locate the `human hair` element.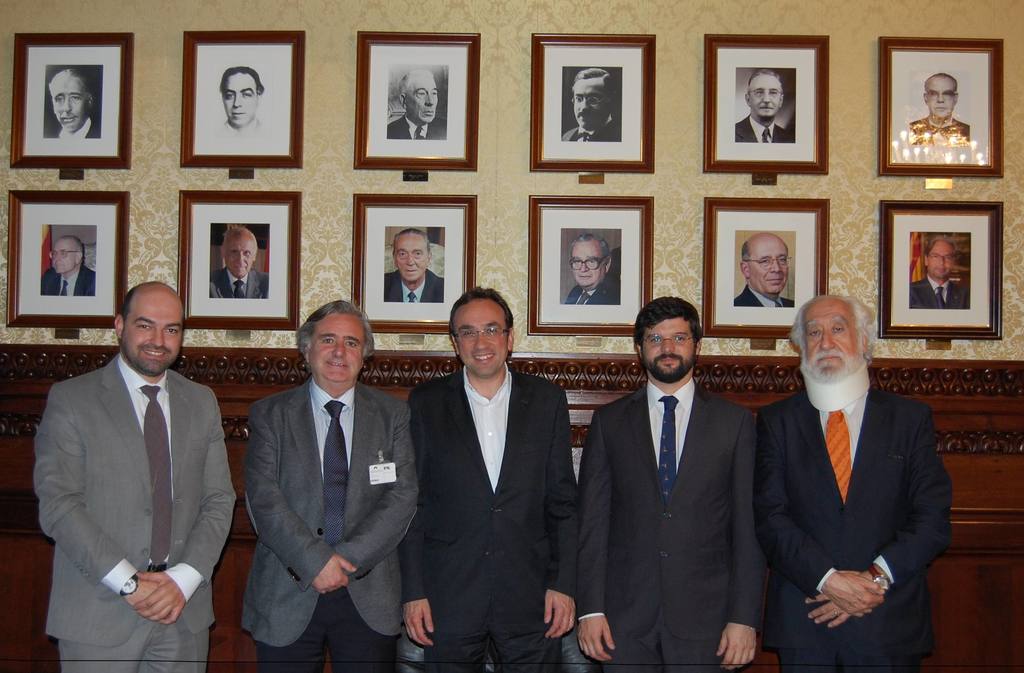
Element bbox: box=[752, 67, 782, 83].
